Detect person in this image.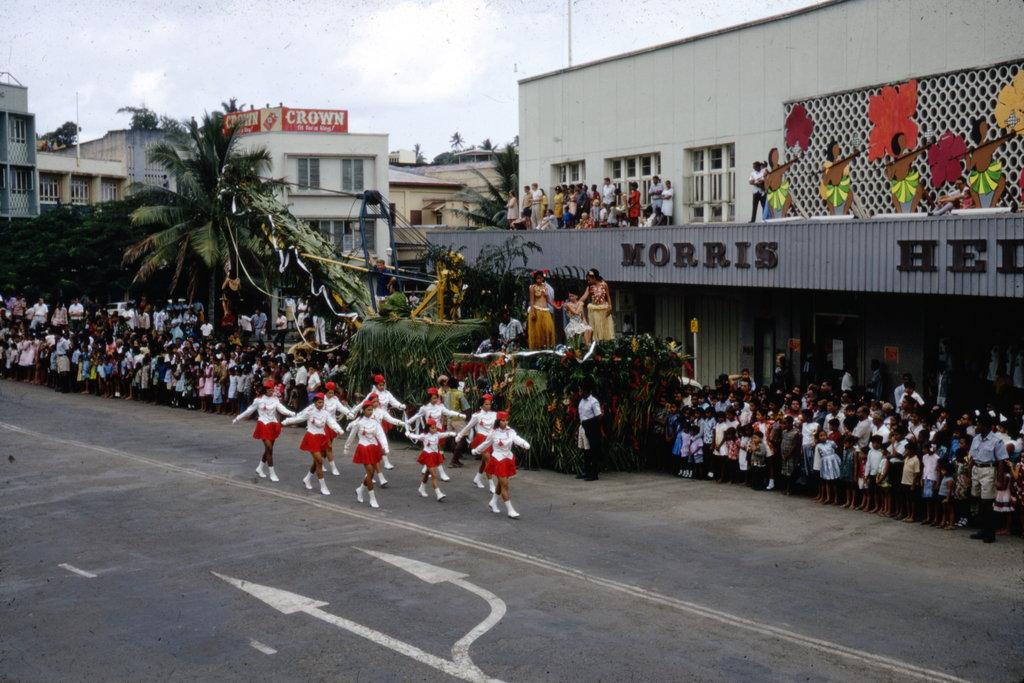
Detection: crop(618, 312, 632, 331).
